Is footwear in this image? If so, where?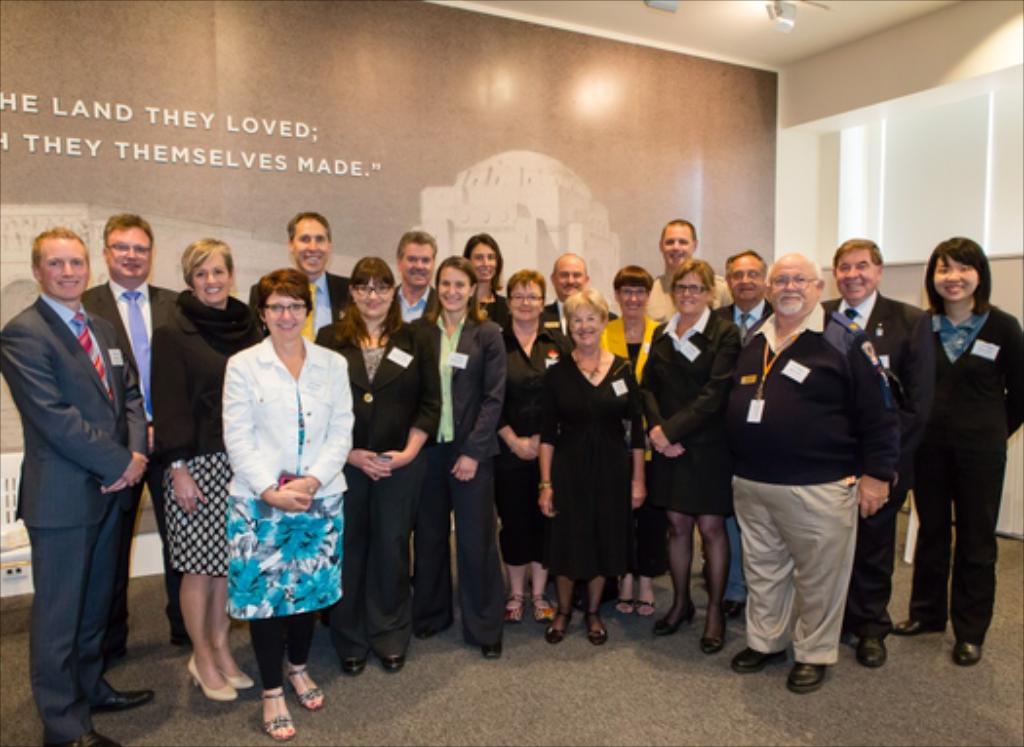
Yes, at Rect(499, 591, 519, 626).
